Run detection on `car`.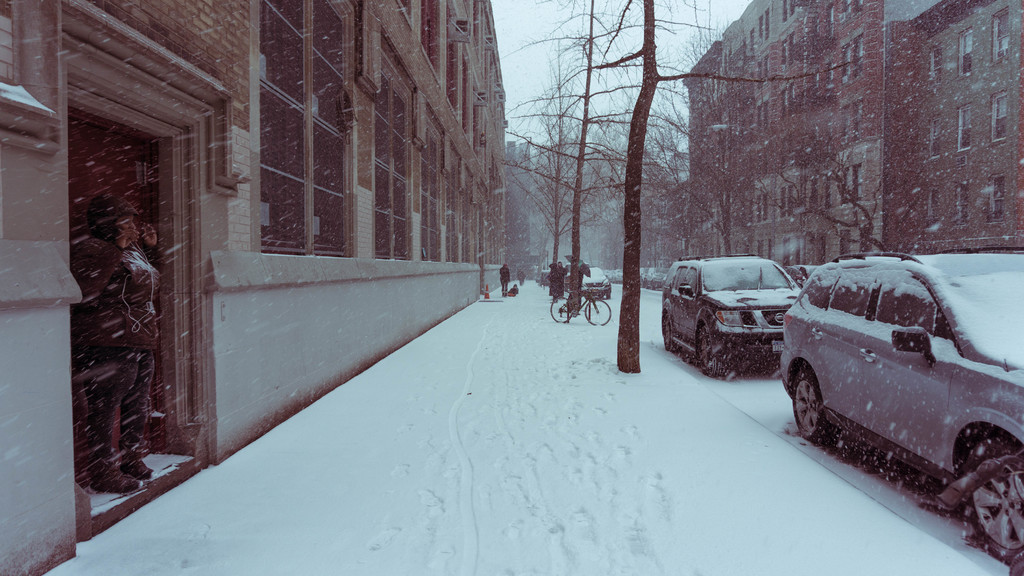
Result: bbox(776, 247, 1023, 562).
